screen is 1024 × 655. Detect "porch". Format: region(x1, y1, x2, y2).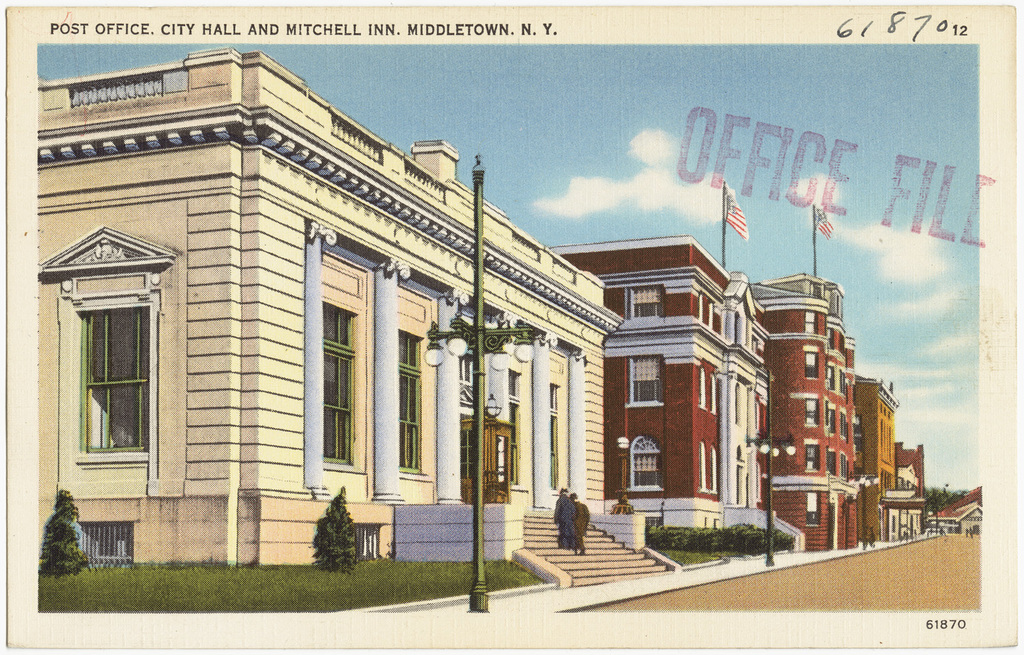
region(33, 482, 989, 617).
